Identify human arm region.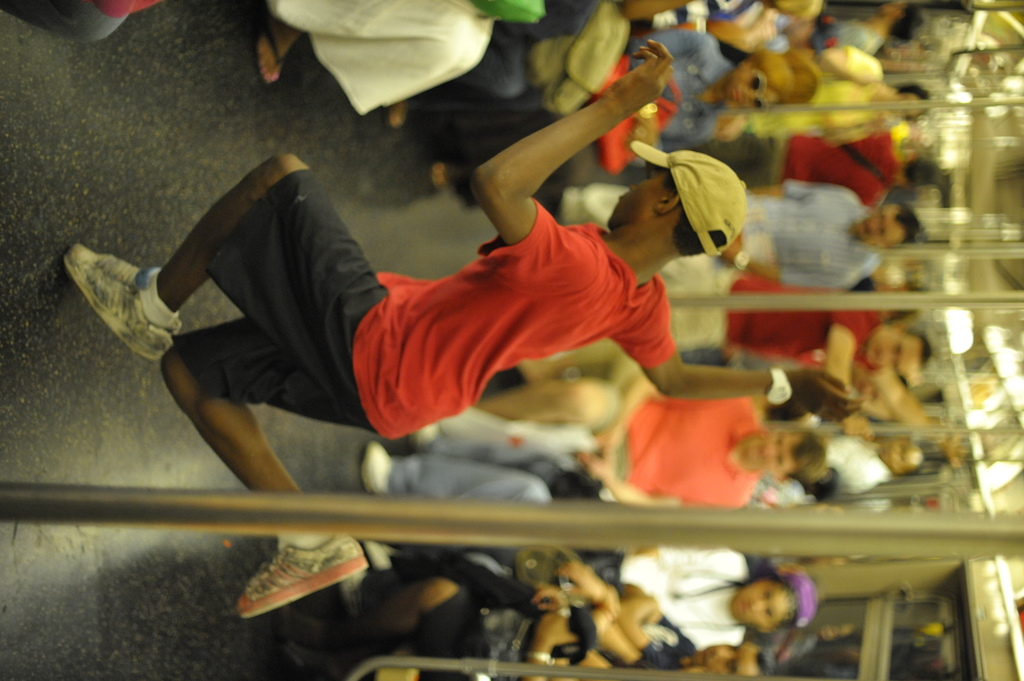
Region: Rect(554, 555, 609, 604).
